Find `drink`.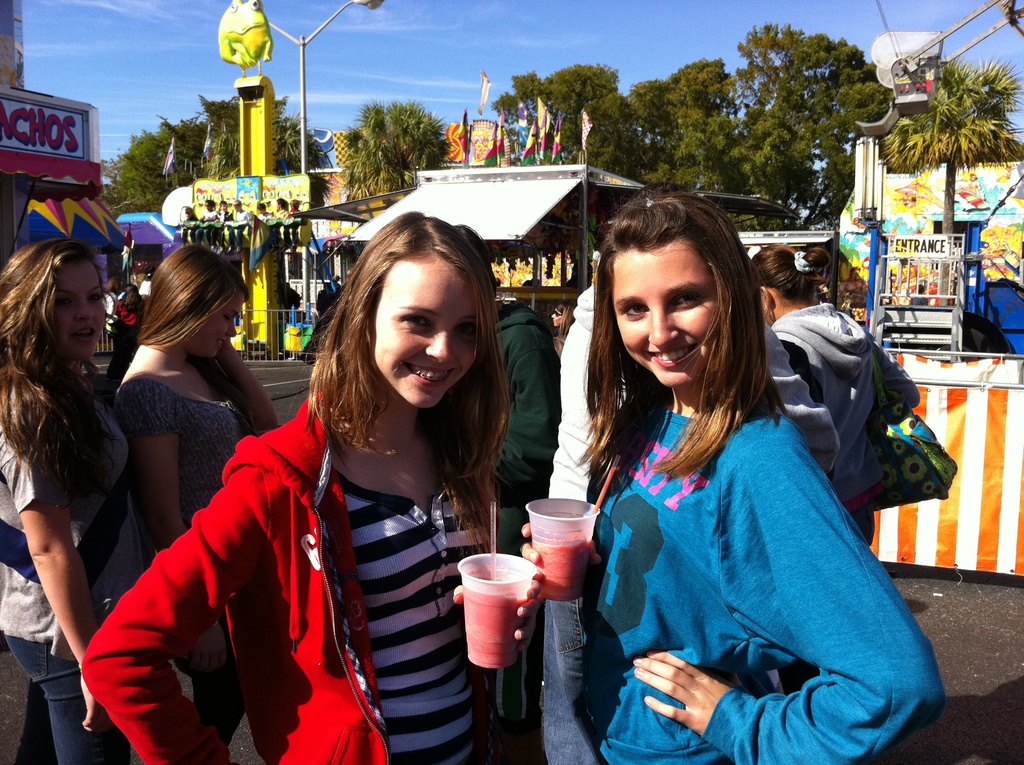
<bbox>531, 540, 593, 602</bbox>.
